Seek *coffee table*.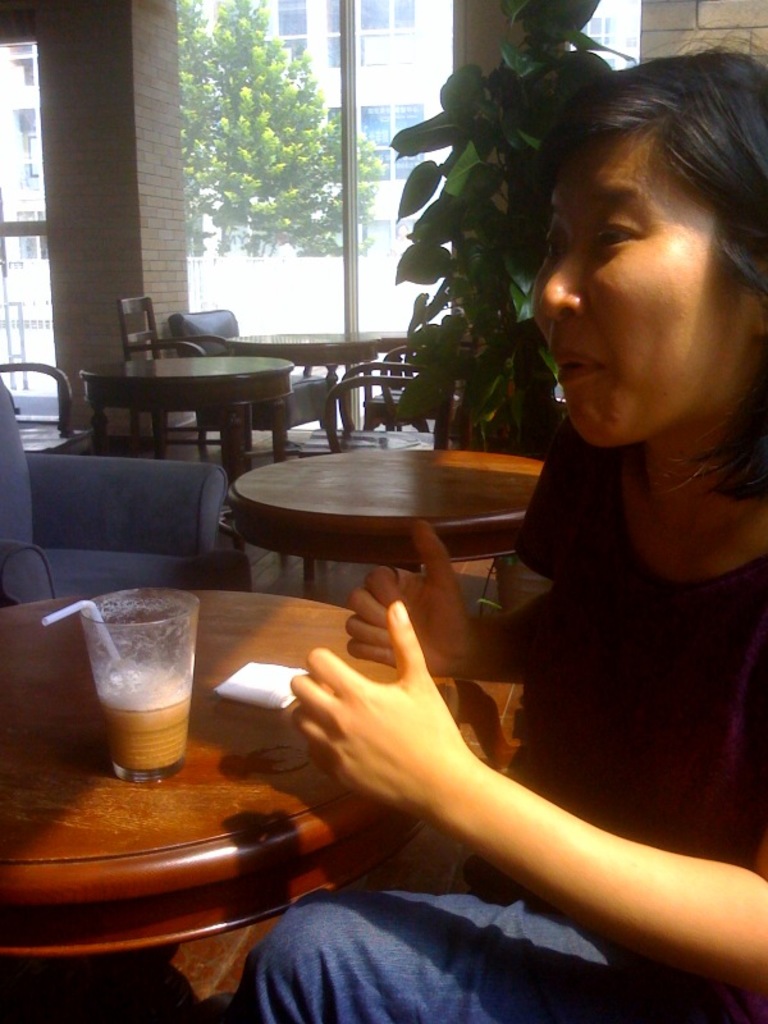
225:329:396:433.
